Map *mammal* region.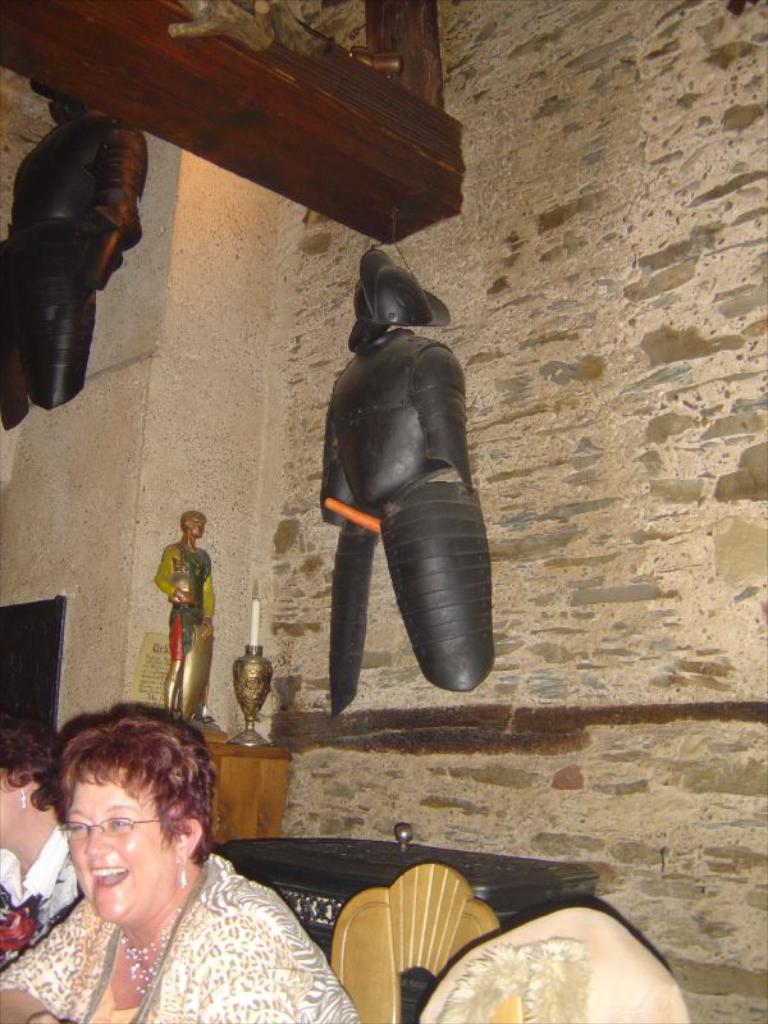
Mapped to (x1=0, y1=719, x2=72, y2=965).
